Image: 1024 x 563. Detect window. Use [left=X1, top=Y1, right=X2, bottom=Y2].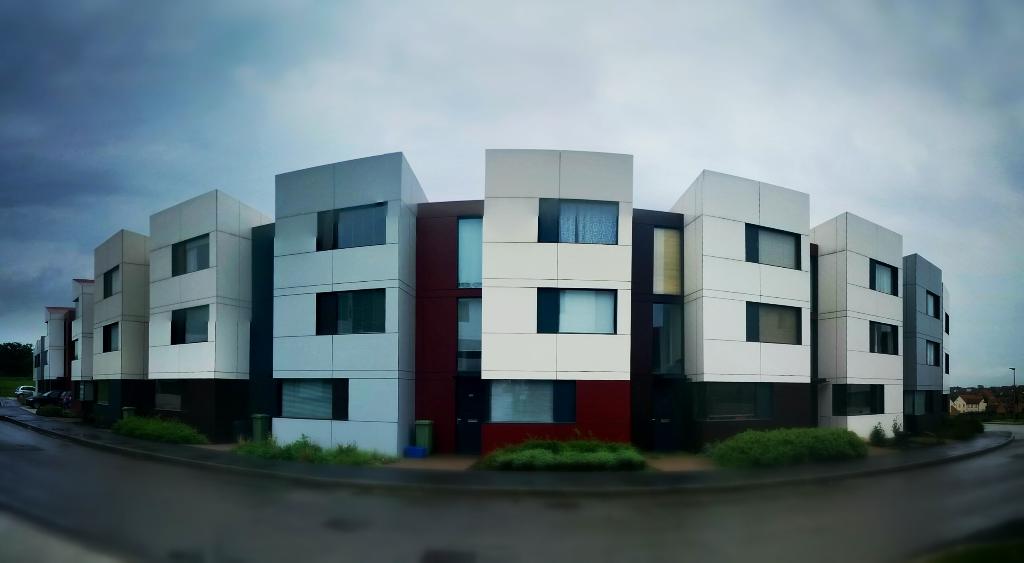
[left=278, top=376, right=351, bottom=422].
